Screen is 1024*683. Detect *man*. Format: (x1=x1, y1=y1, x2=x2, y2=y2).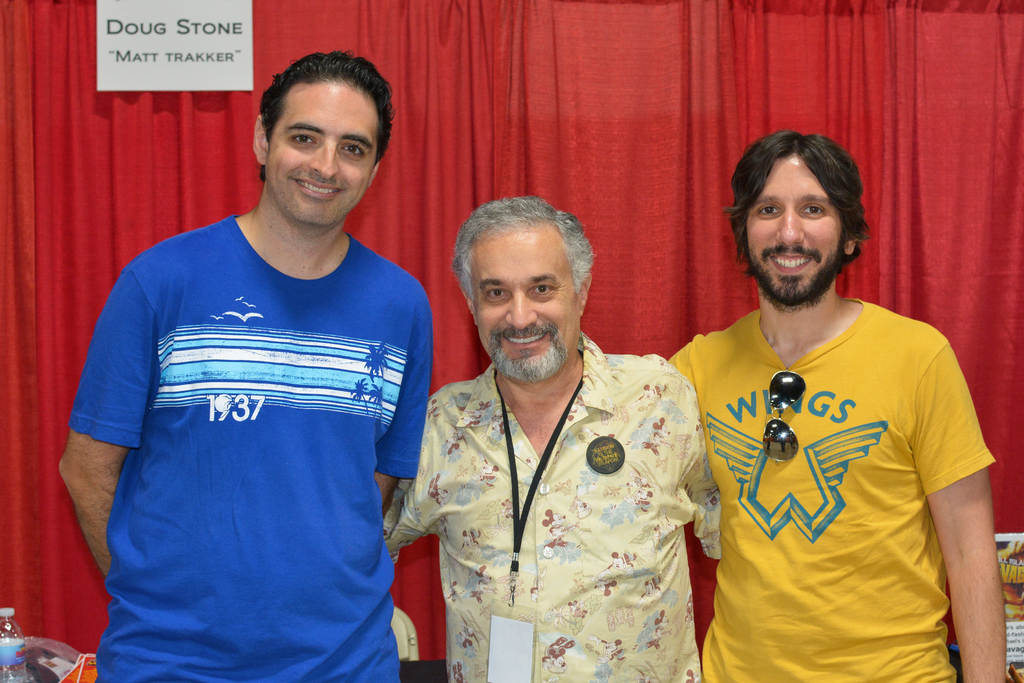
(x1=56, y1=47, x2=425, y2=682).
